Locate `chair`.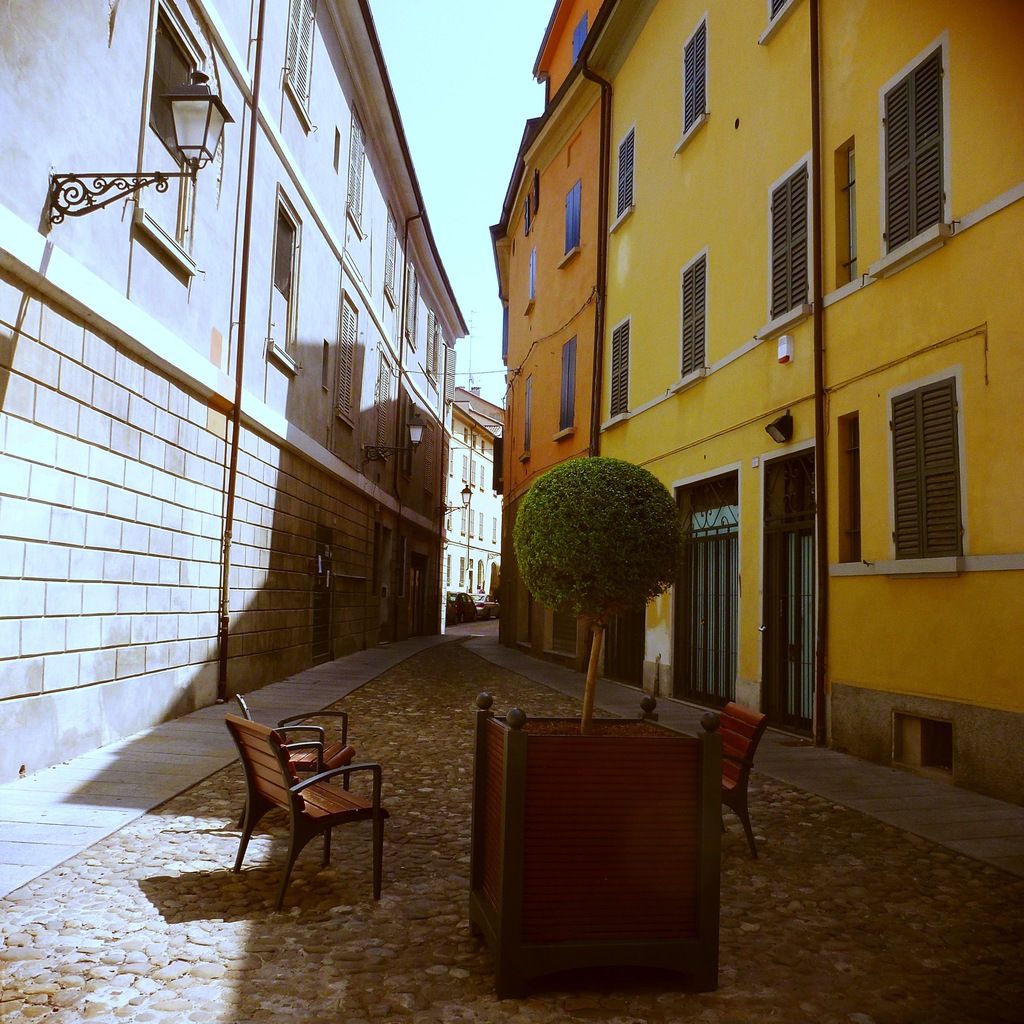
Bounding box: 717, 694, 765, 851.
